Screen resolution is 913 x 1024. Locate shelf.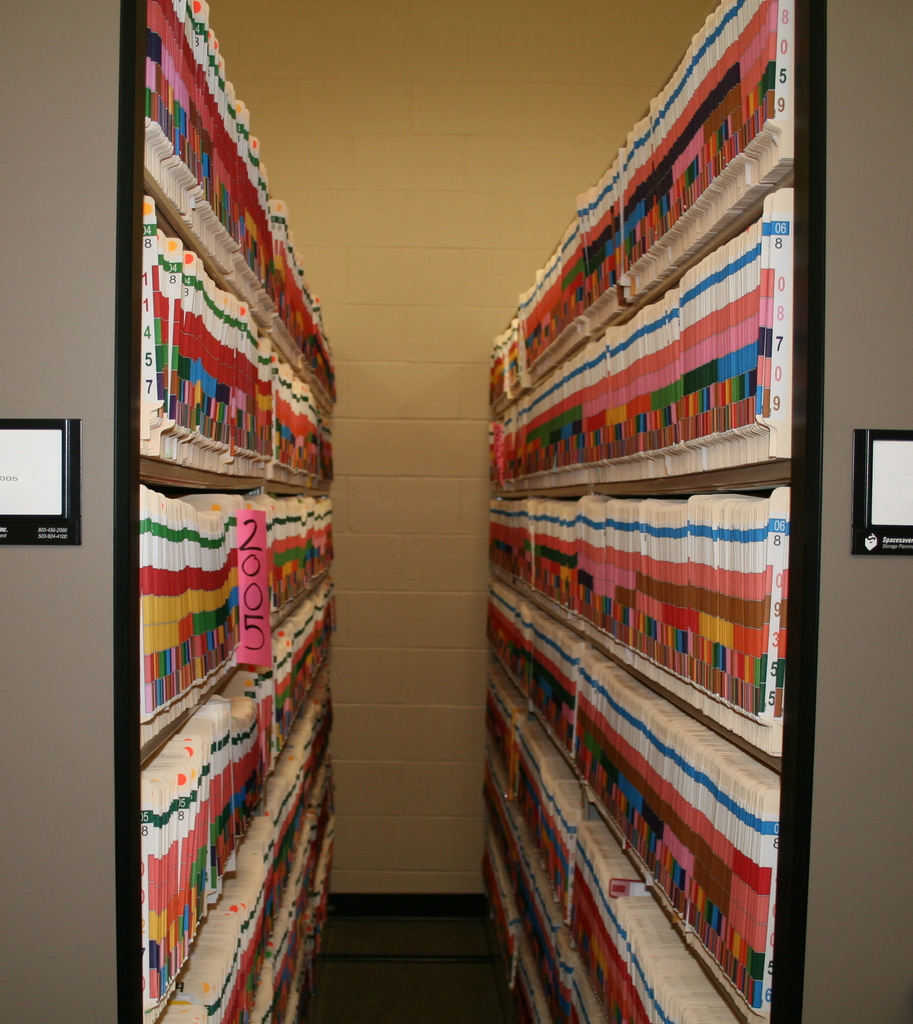
486, 154, 800, 502.
